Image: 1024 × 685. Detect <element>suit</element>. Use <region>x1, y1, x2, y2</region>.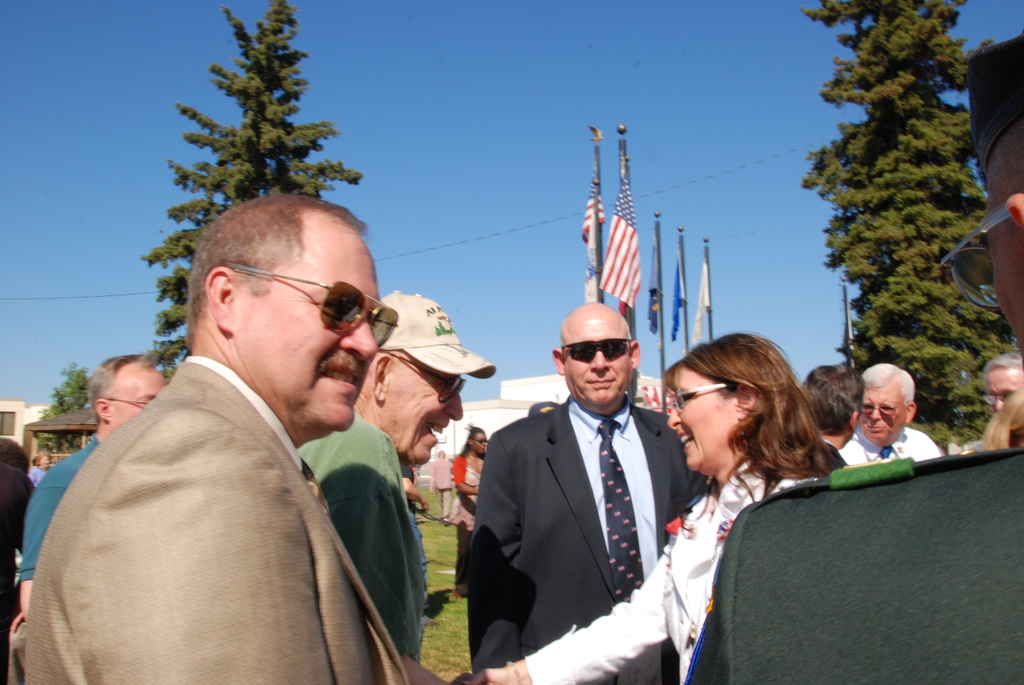
<region>19, 357, 410, 684</region>.
